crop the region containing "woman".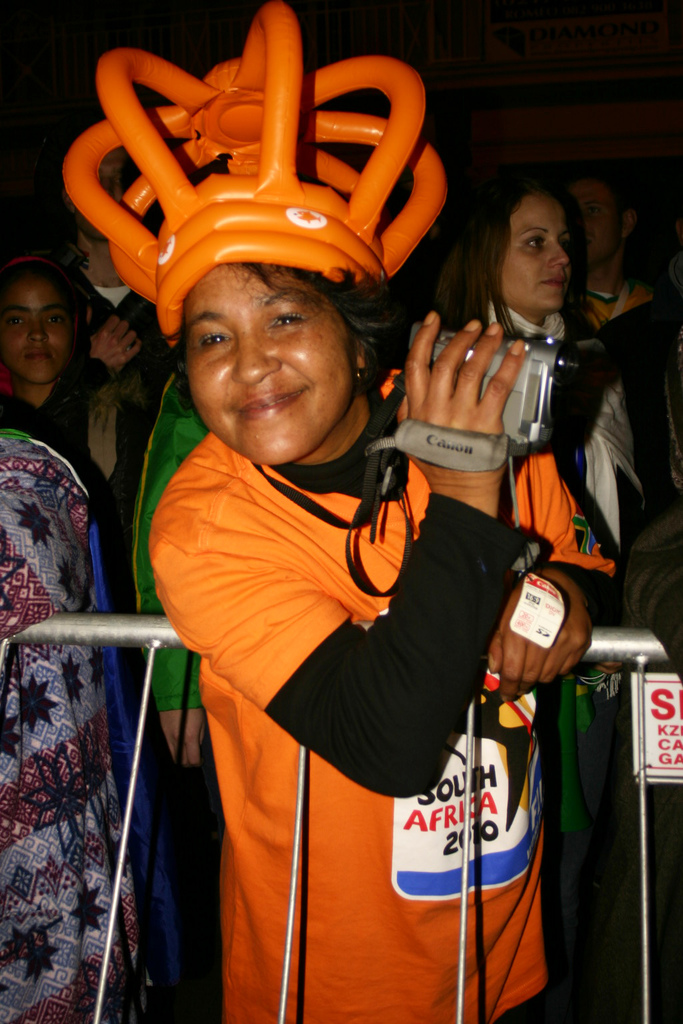
Crop region: left=391, top=169, right=682, bottom=810.
